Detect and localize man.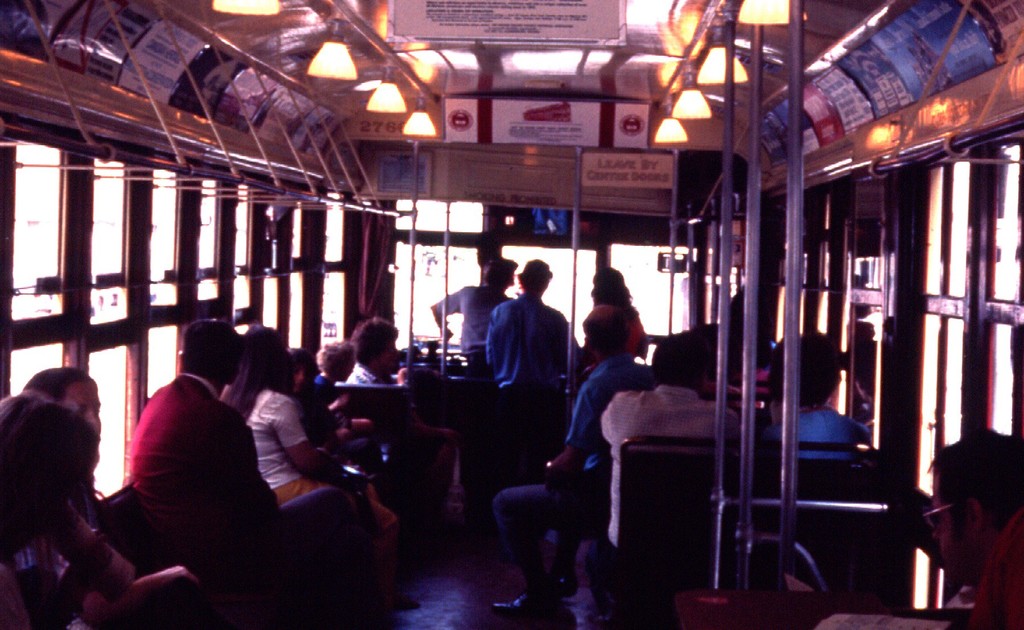
Localized at bbox=[594, 332, 741, 629].
